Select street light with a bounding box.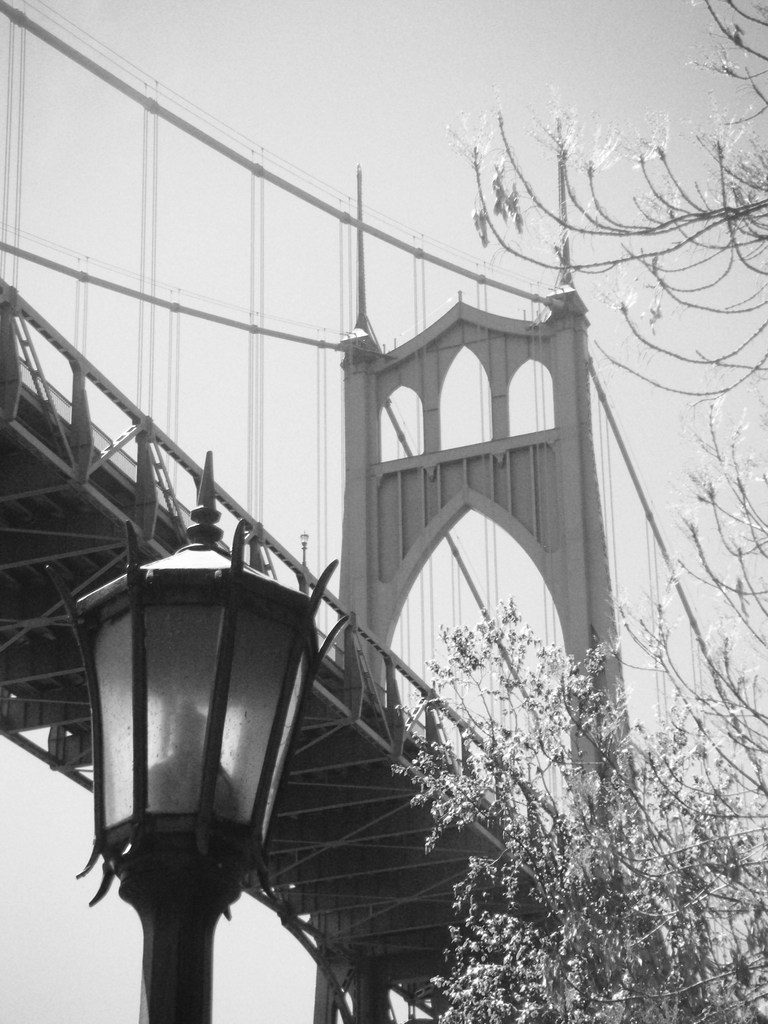
detection(51, 456, 357, 1023).
